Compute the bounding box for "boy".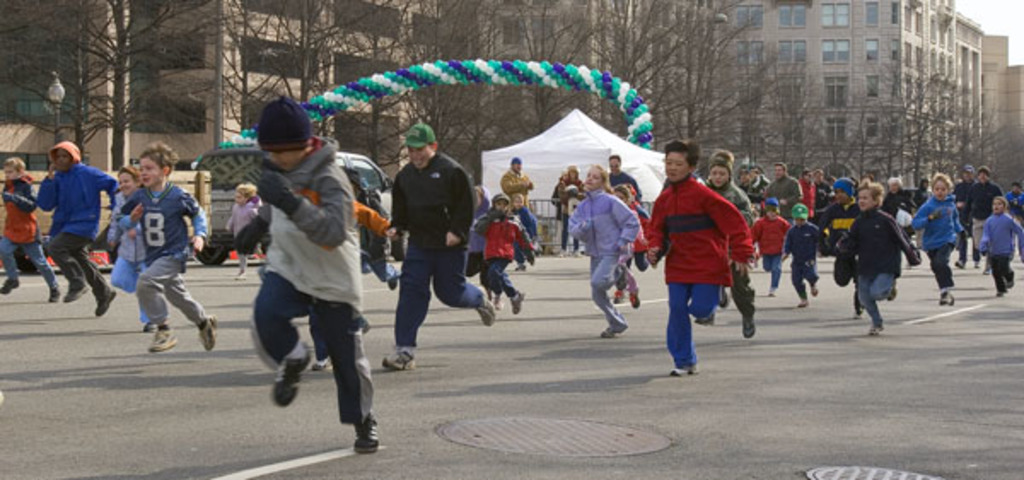
rect(36, 140, 121, 314).
